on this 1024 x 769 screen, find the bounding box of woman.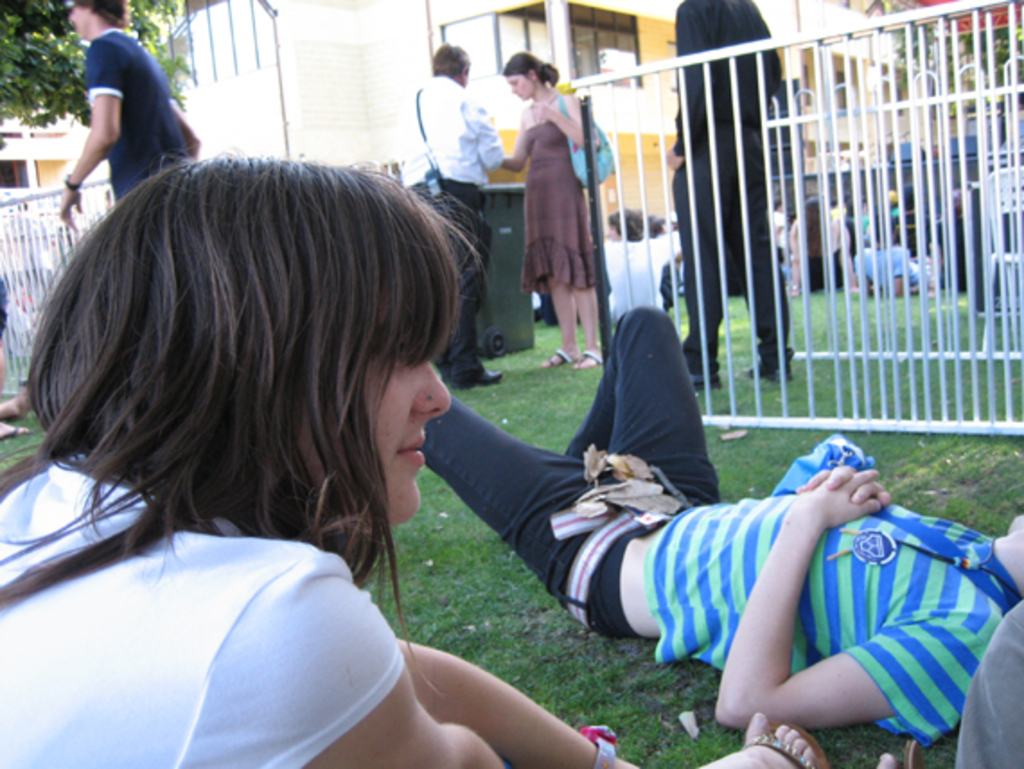
Bounding box: bbox=(0, 93, 589, 768).
